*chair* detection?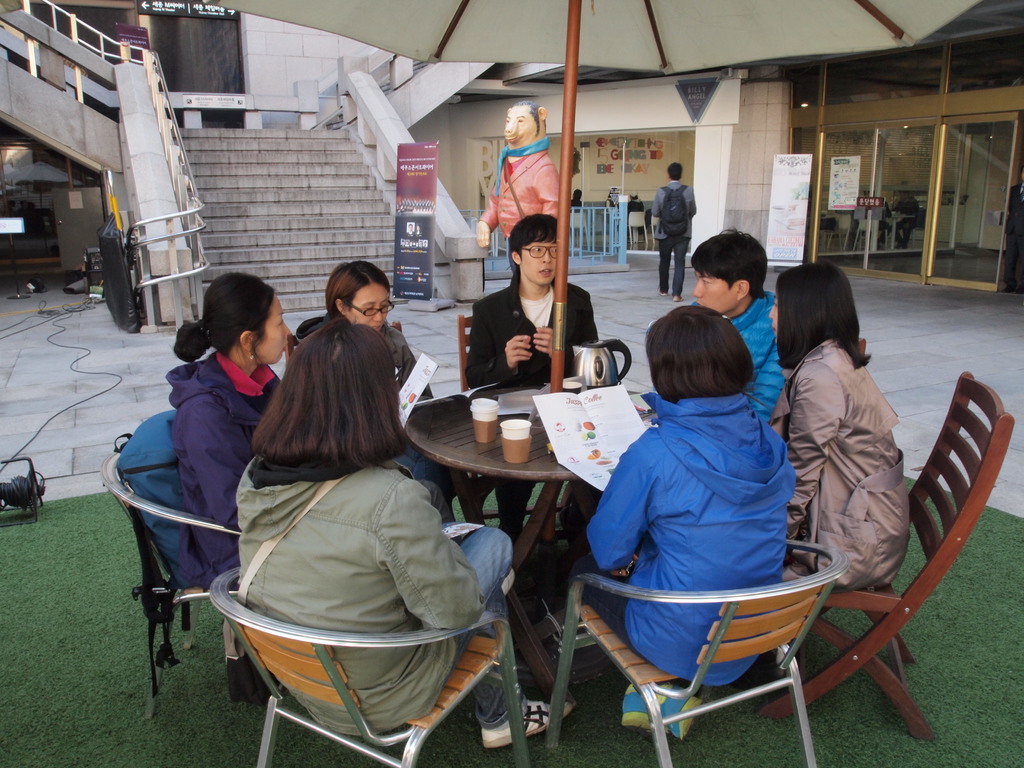
[541,532,858,767]
